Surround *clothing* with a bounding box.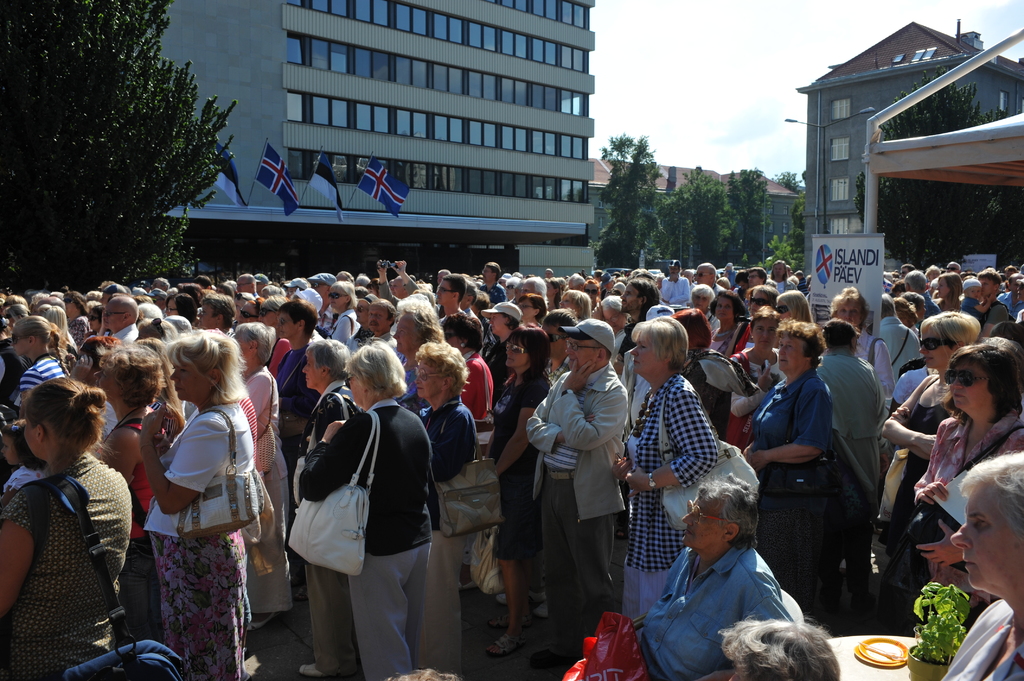
x1=455, y1=344, x2=489, y2=414.
